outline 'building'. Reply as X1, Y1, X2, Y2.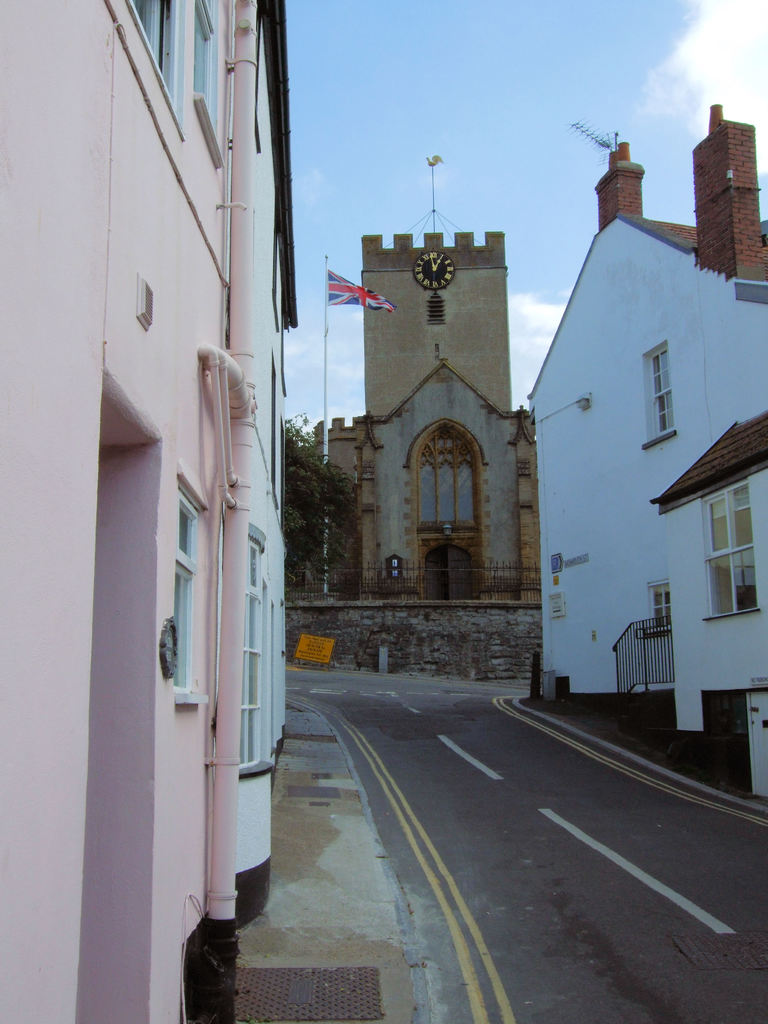
527, 99, 767, 797.
